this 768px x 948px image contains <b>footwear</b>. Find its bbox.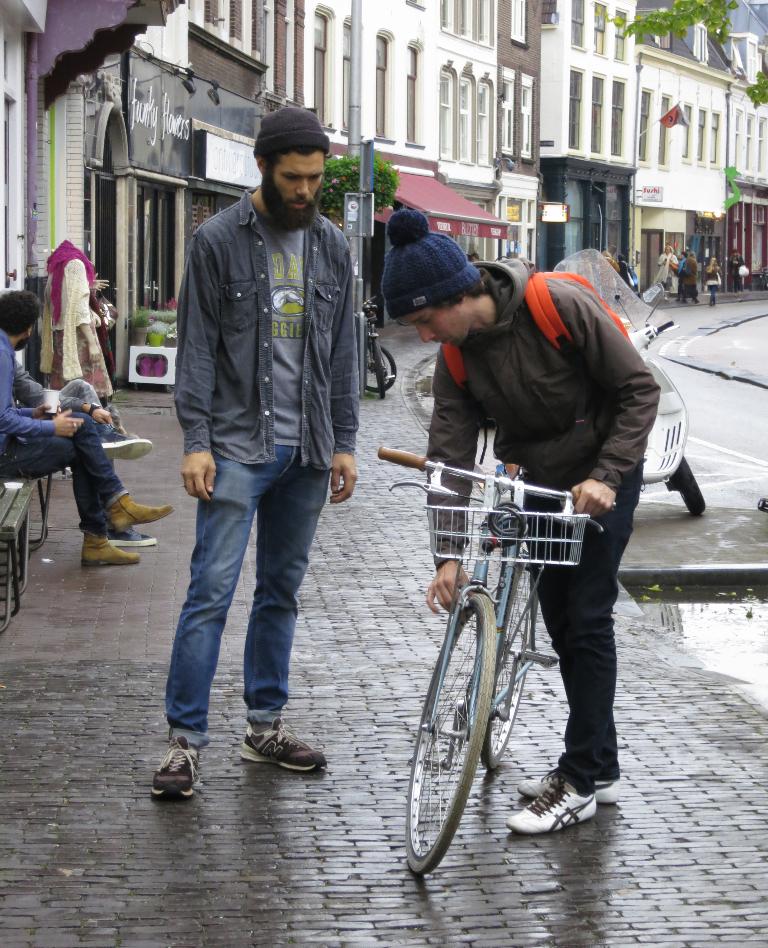
locate(153, 736, 205, 798).
